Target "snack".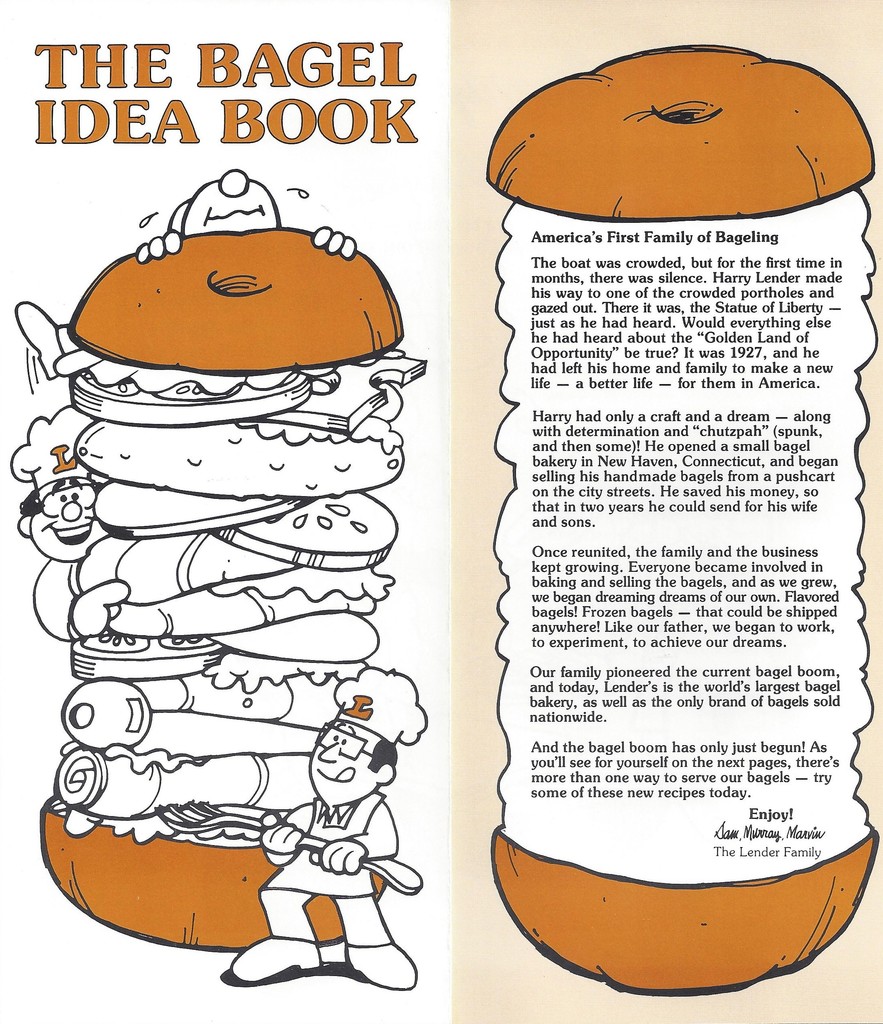
Target region: box=[42, 225, 405, 955].
